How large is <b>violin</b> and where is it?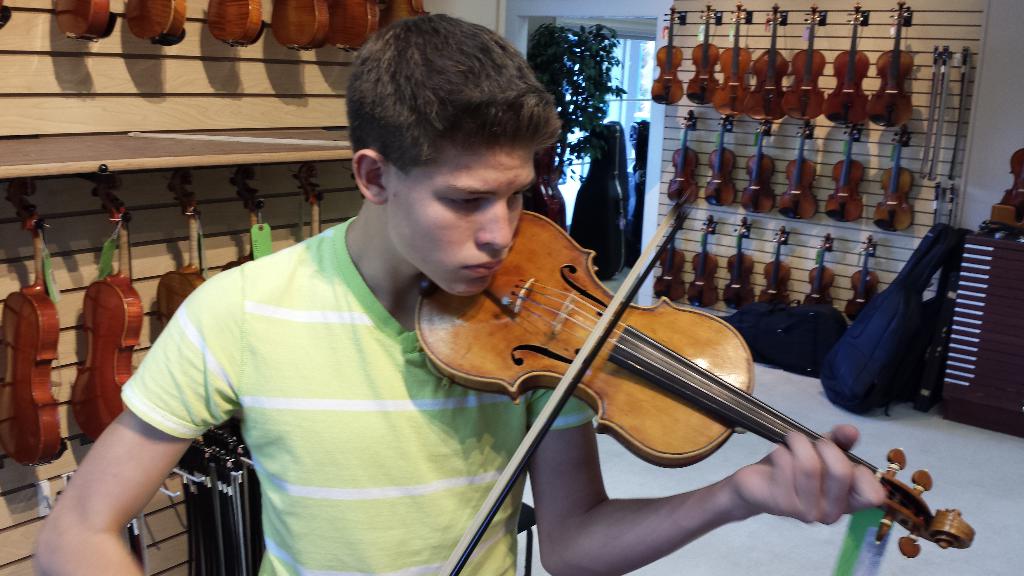
Bounding box: box(271, 0, 324, 56).
